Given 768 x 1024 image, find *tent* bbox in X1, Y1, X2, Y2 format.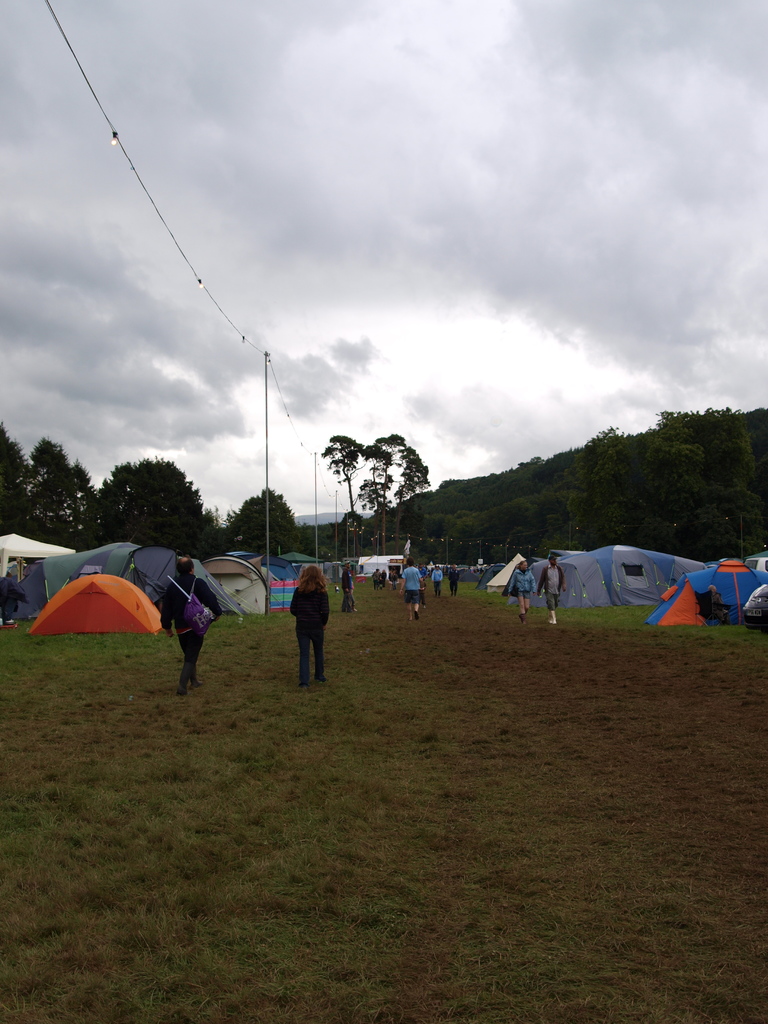
495, 543, 717, 626.
